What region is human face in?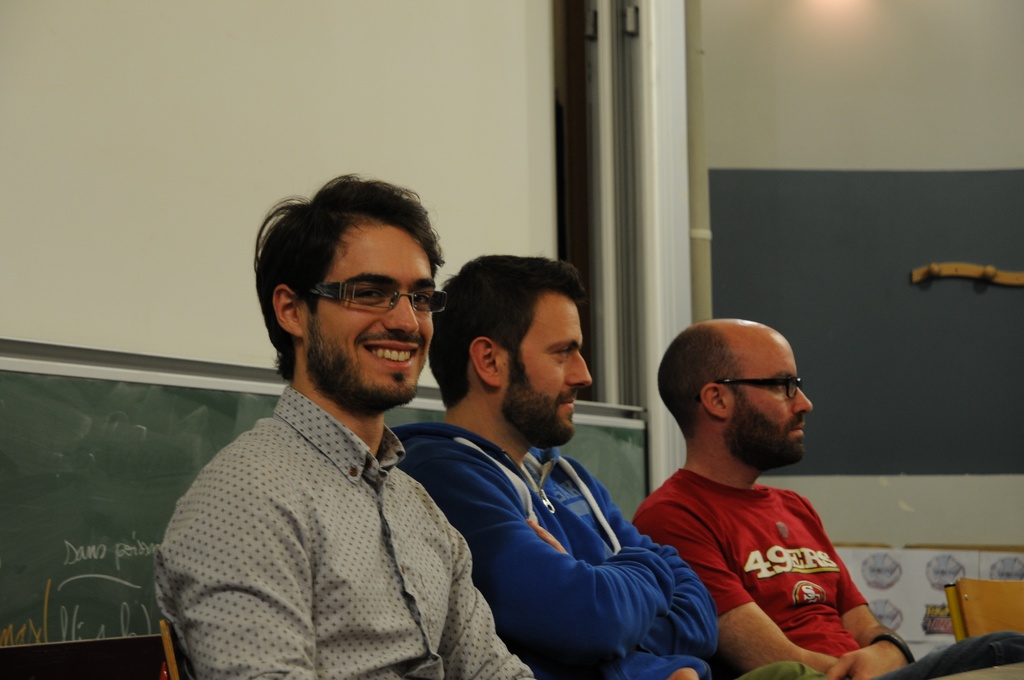
[left=304, top=227, right=432, bottom=398].
